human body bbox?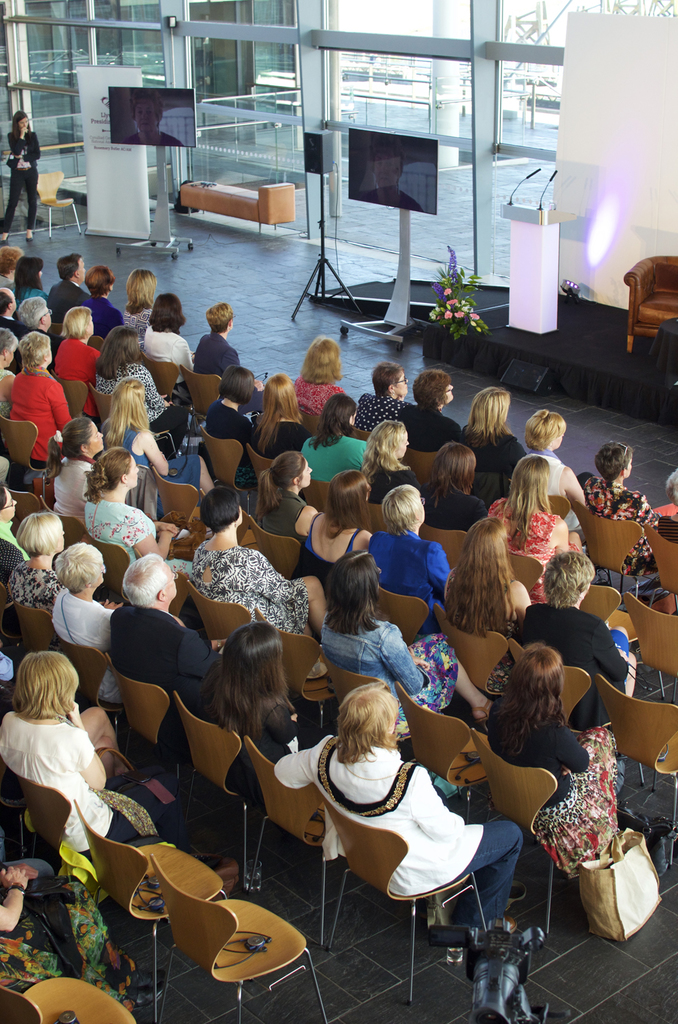
locate(0, 127, 44, 230)
